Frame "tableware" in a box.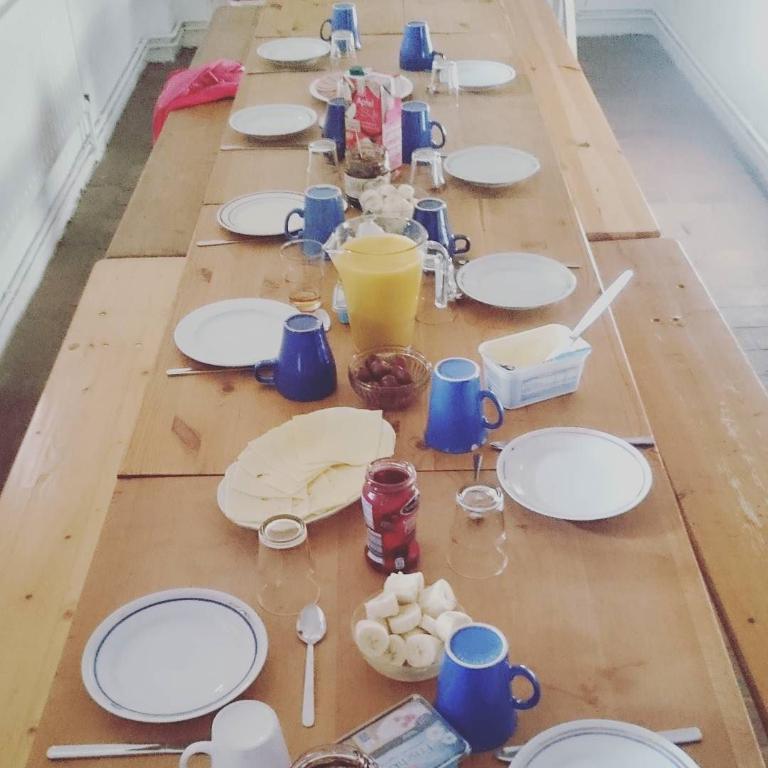
(x1=309, y1=67, x2=415, y2=105).
